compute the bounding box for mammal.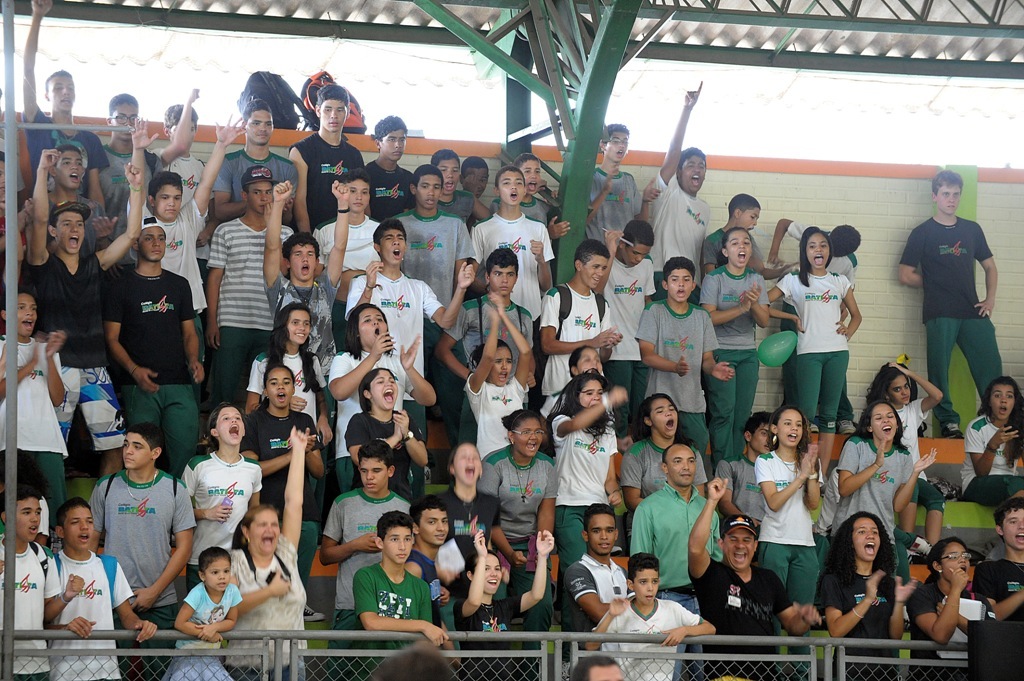
select_region(898, 529, 992, 680).
